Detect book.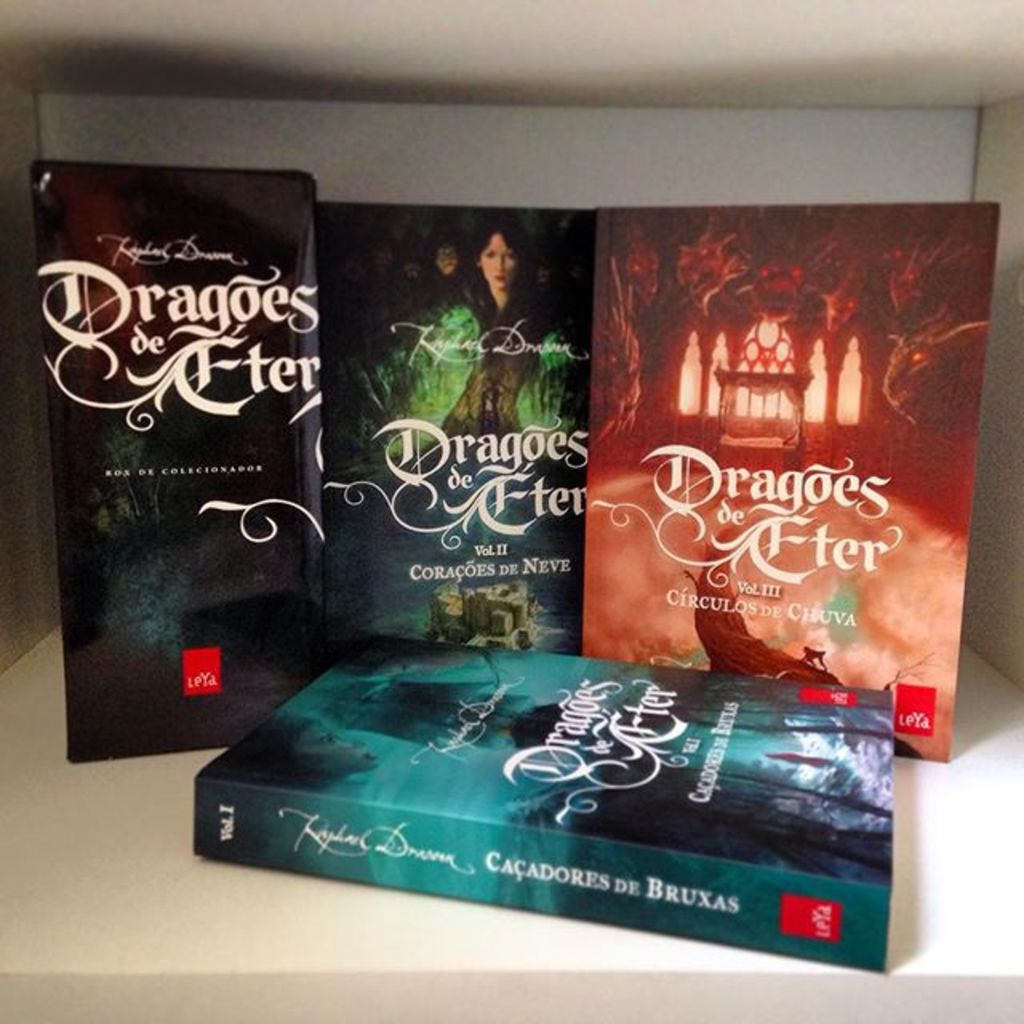
Detected at bbox=(589, 198, 994, 762).
